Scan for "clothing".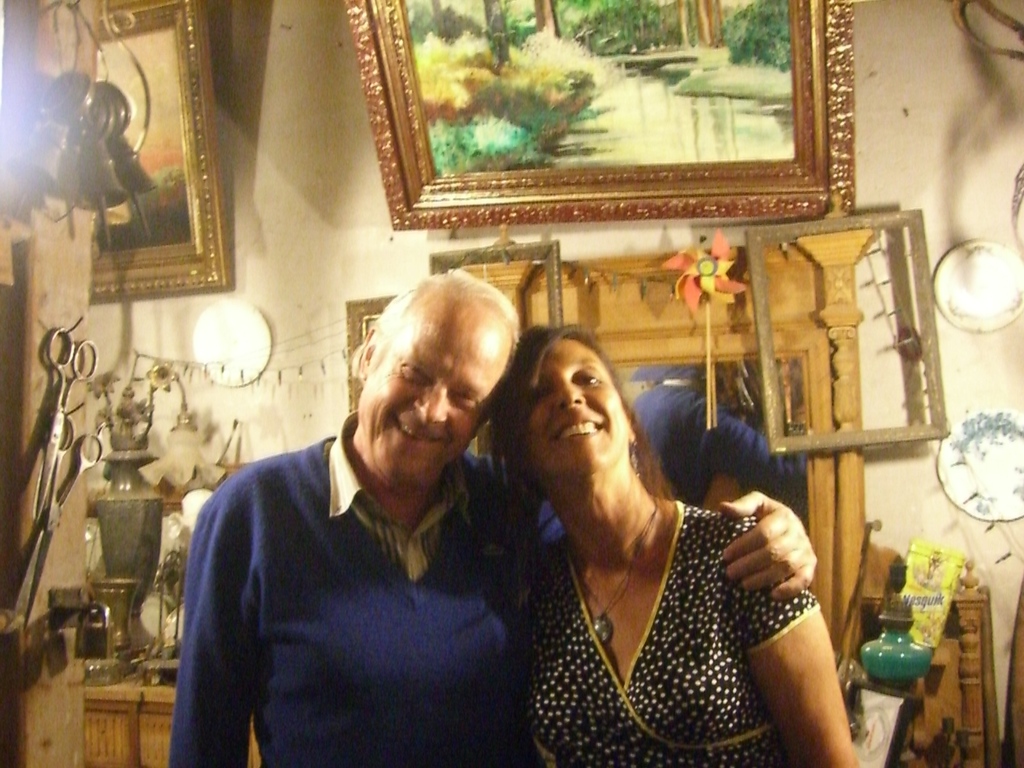
Scan result: box=[167, 388, 589, 767].
